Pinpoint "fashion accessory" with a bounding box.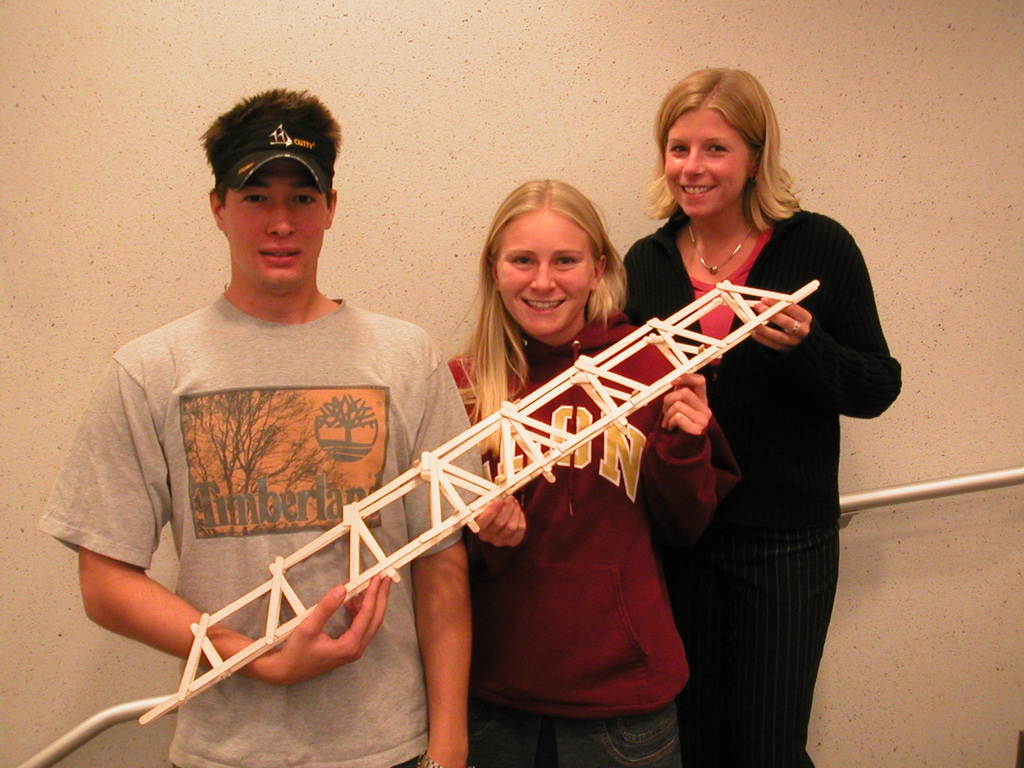
[x1=214, y1=108, x2=337, y2=189].
